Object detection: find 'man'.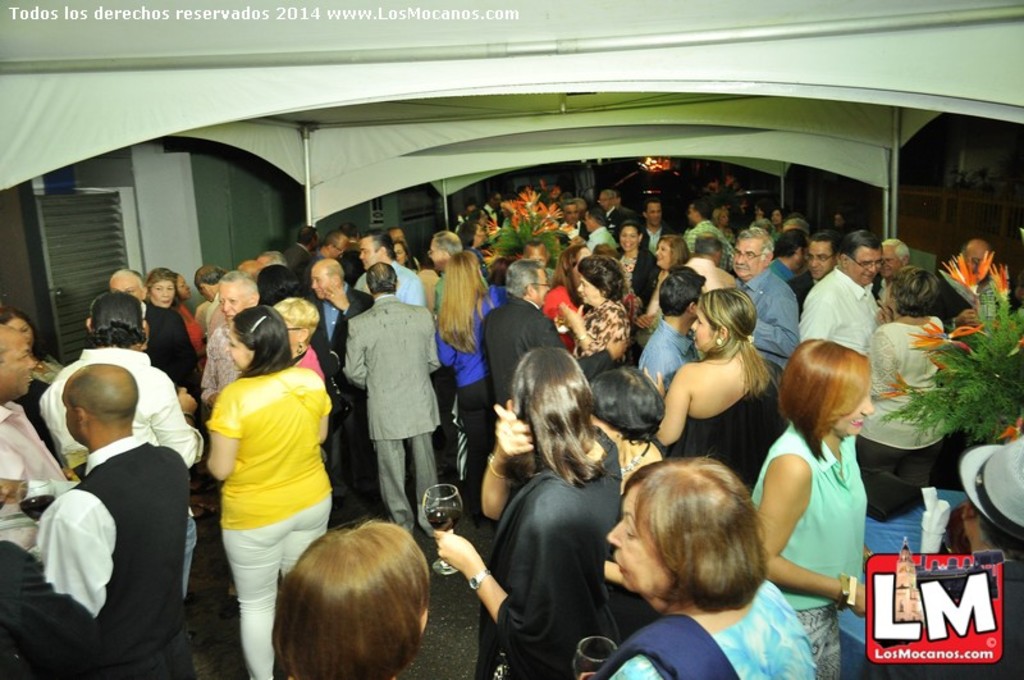
bbox=[204, 270, 260, 410].
